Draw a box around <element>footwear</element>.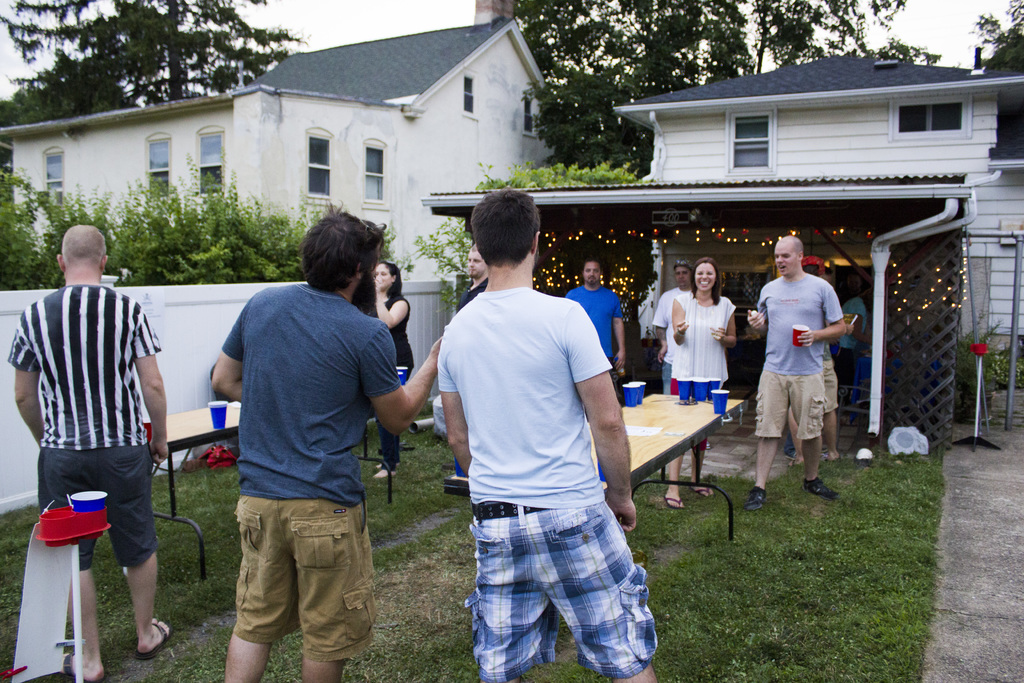
(790, 461, 803, 468).
